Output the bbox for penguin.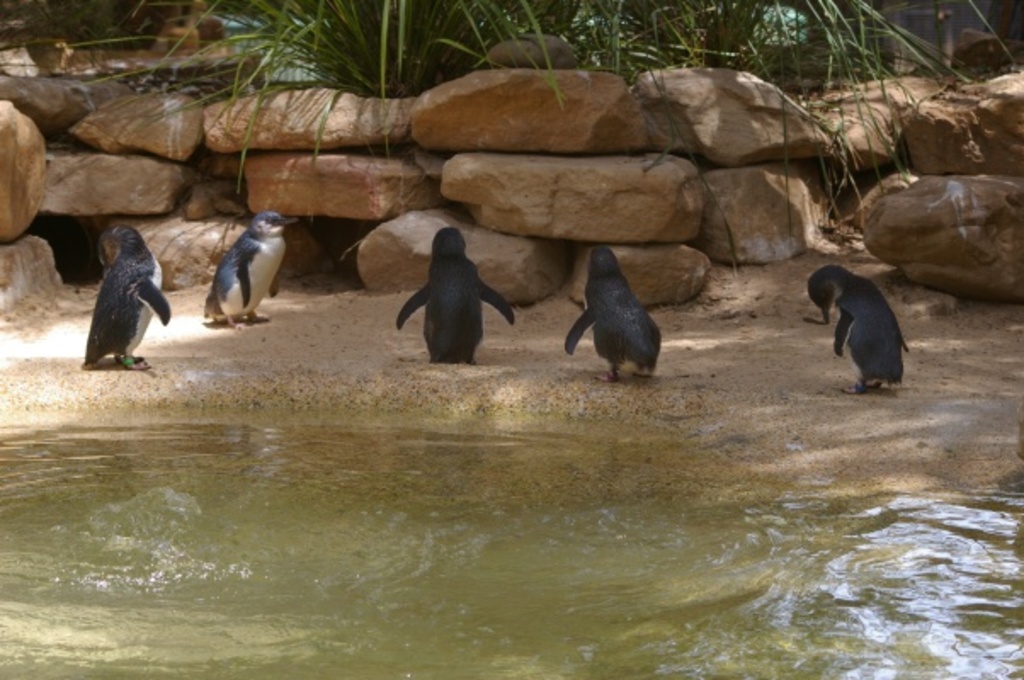
[x1=77, y1=221, x2=168, y2=367].
